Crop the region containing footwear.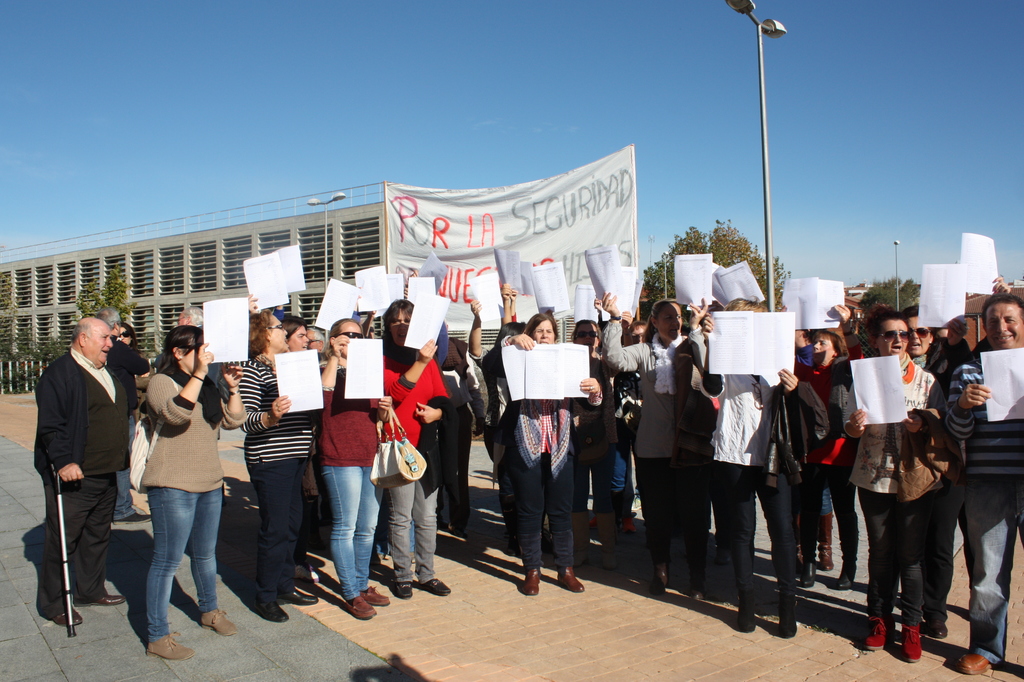
Crop region: rect(553, 564, 590, 592).
